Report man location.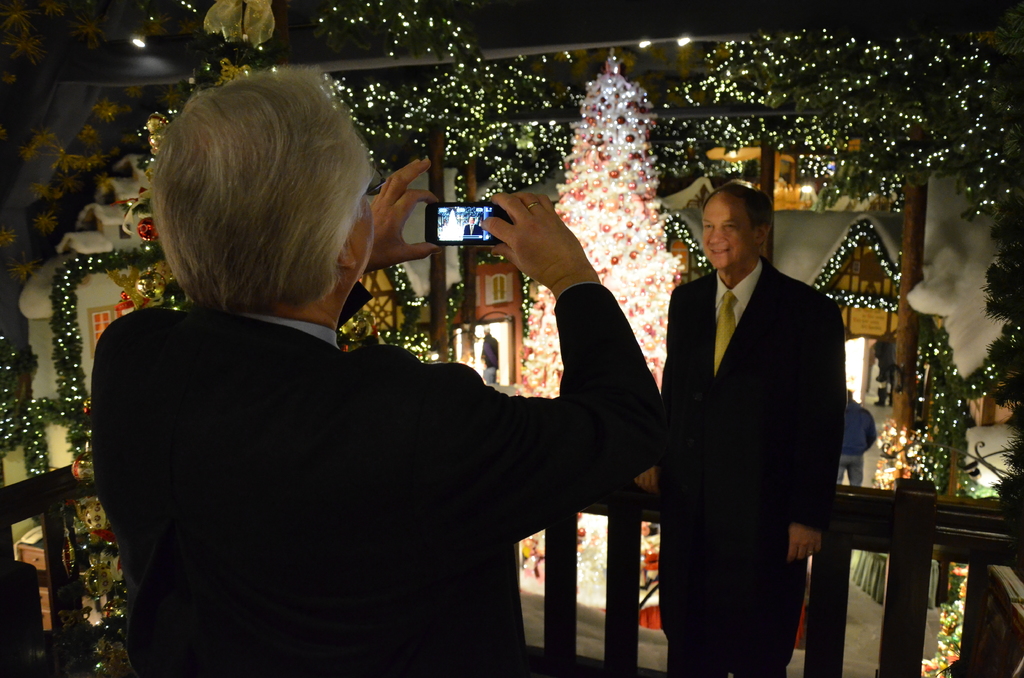
Report: 870:323:891:404.
